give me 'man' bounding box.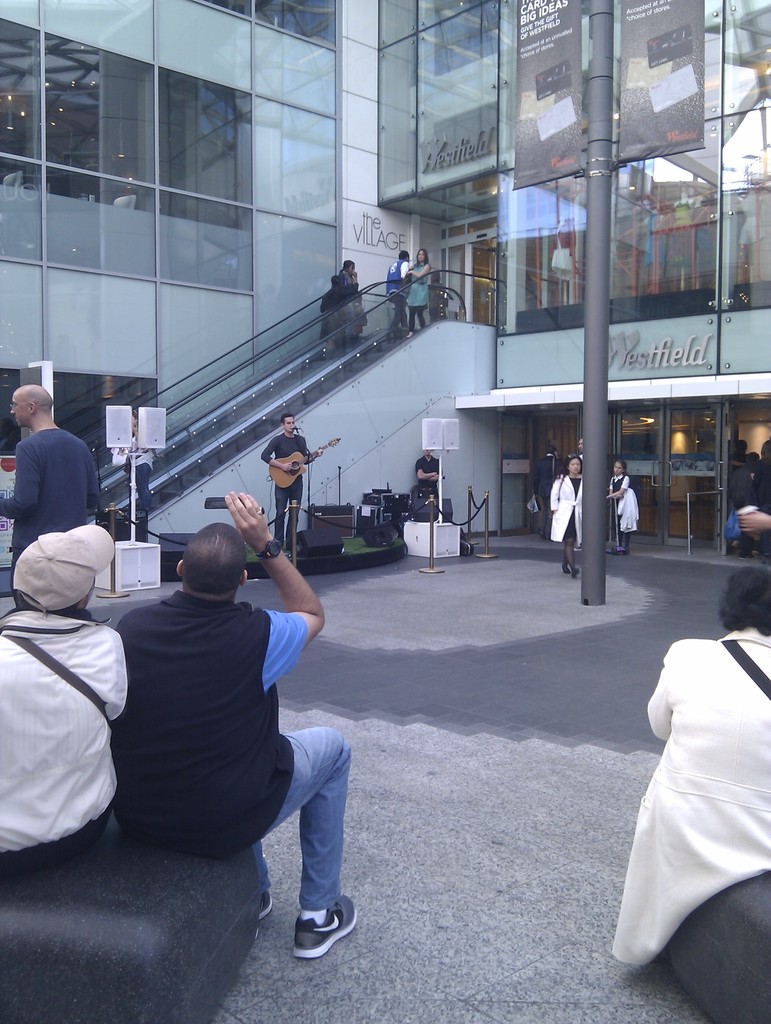
left=91, top=490, right=353, bottom=931.
